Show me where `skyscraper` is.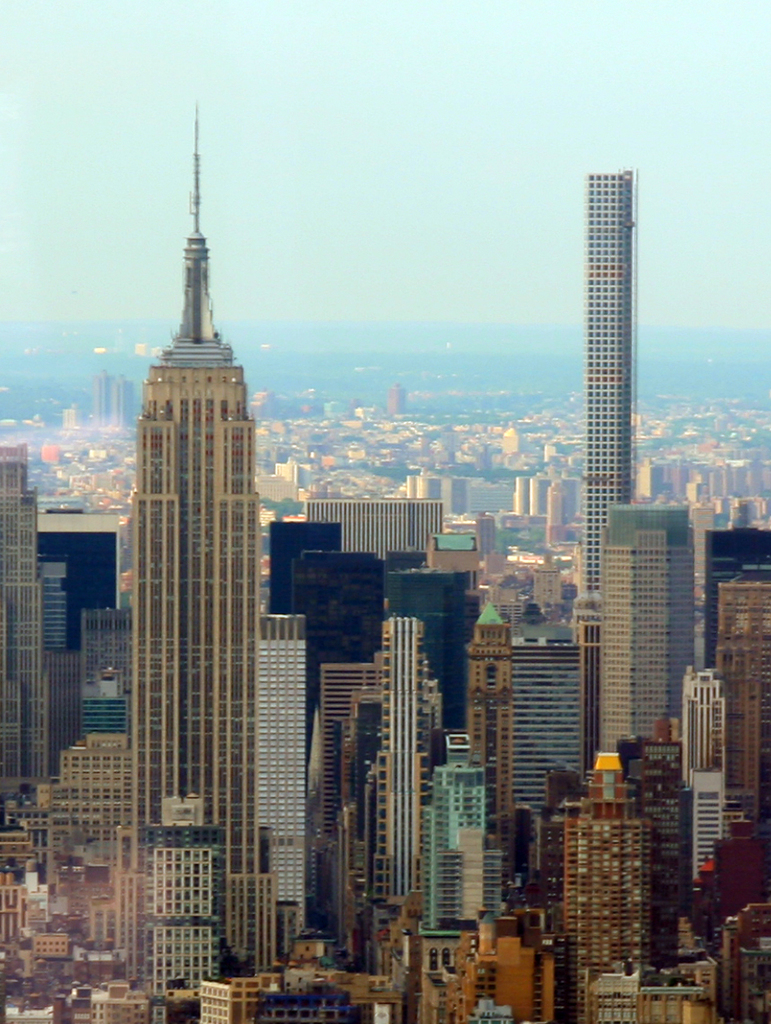
`skyscraper` is at box=[259, 512, 346, 618].
